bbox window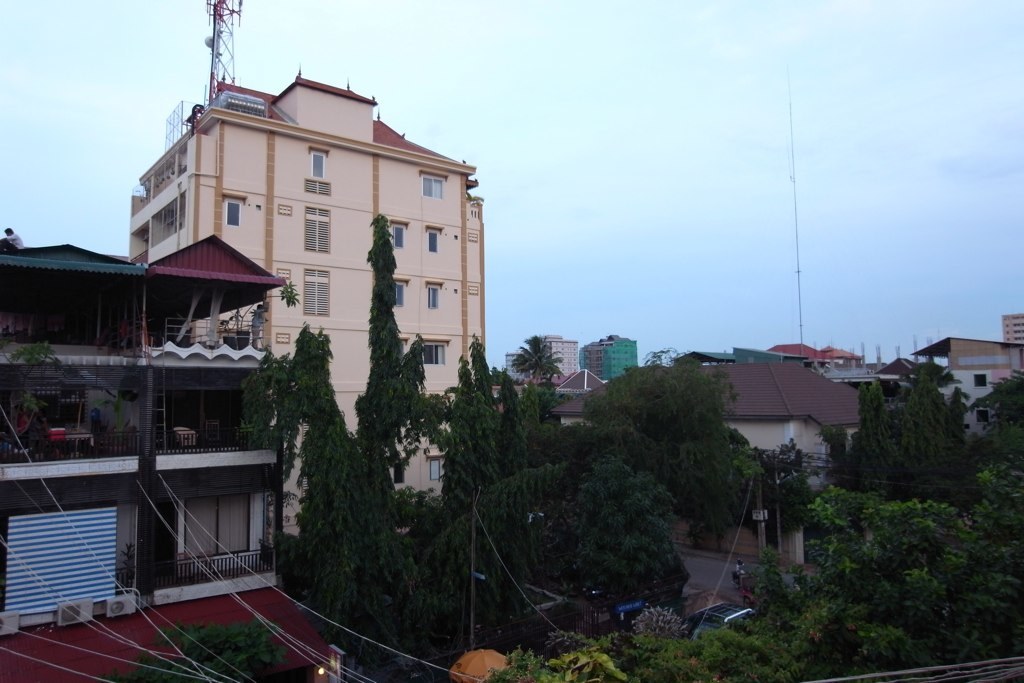
left=393, top=281, right=406, bottom=309
